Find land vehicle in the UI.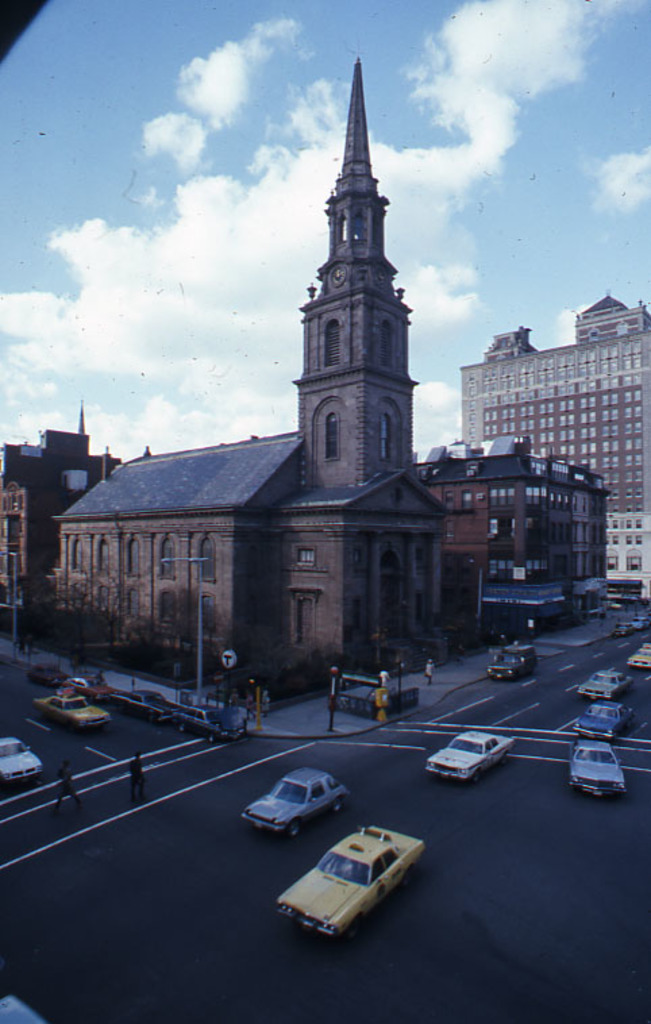
UI element at l=24, t=663, r=65, b=689.
